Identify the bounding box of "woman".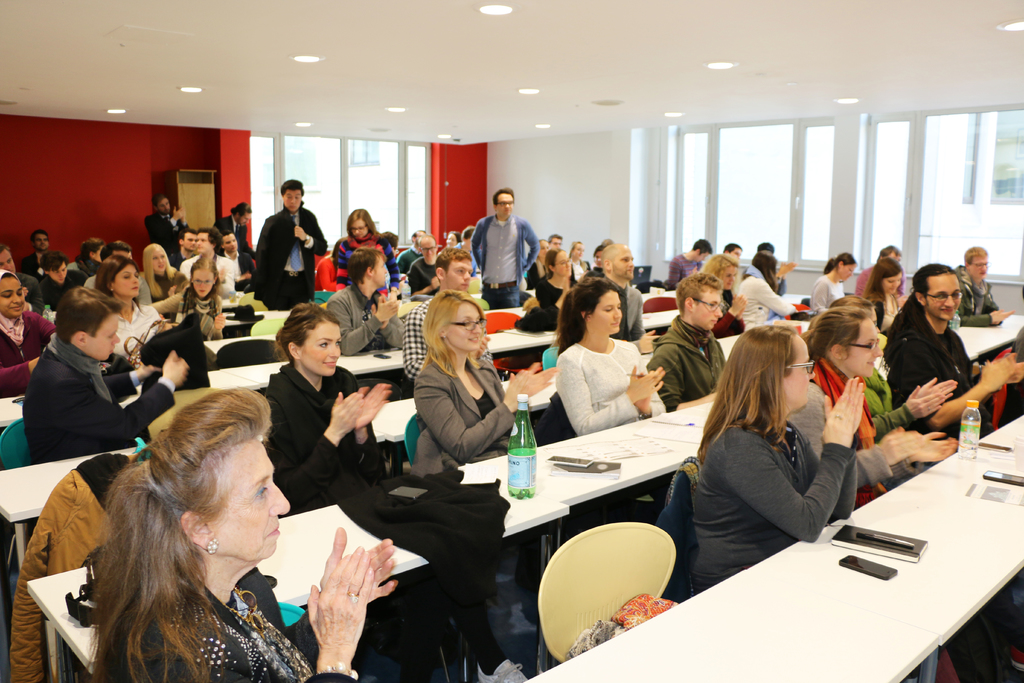
detection(703, 256, 744, 334).
